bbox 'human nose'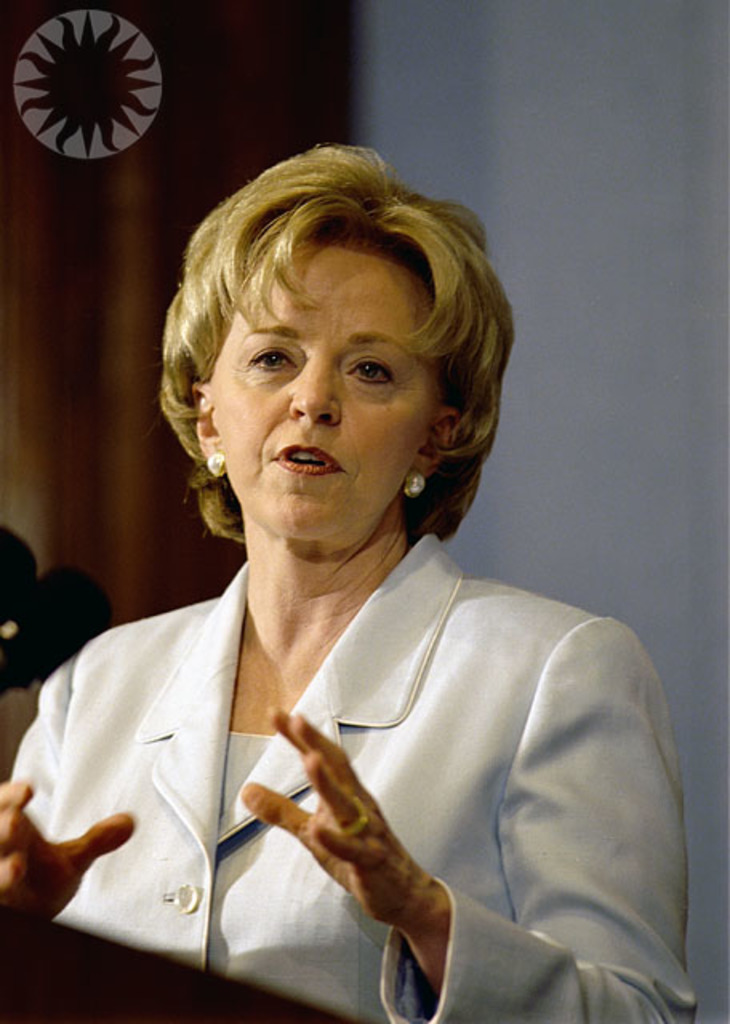
<bbox>282, 349, 341, 422</bbox>
